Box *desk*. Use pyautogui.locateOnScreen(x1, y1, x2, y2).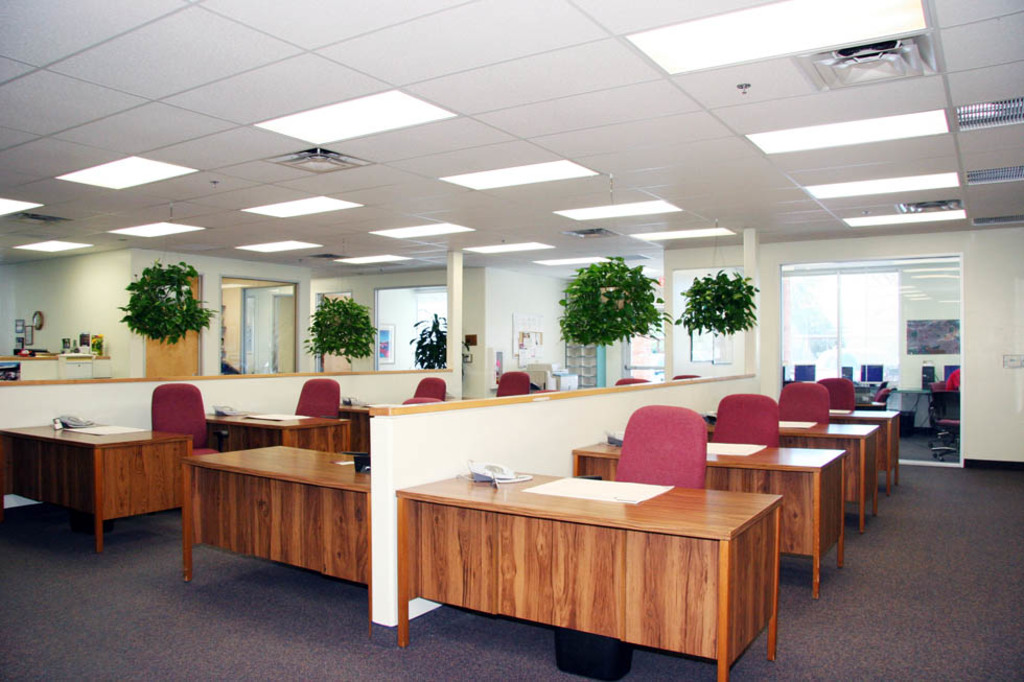
pyautogui.locateOnScreen(374, 462, 798, 665).
